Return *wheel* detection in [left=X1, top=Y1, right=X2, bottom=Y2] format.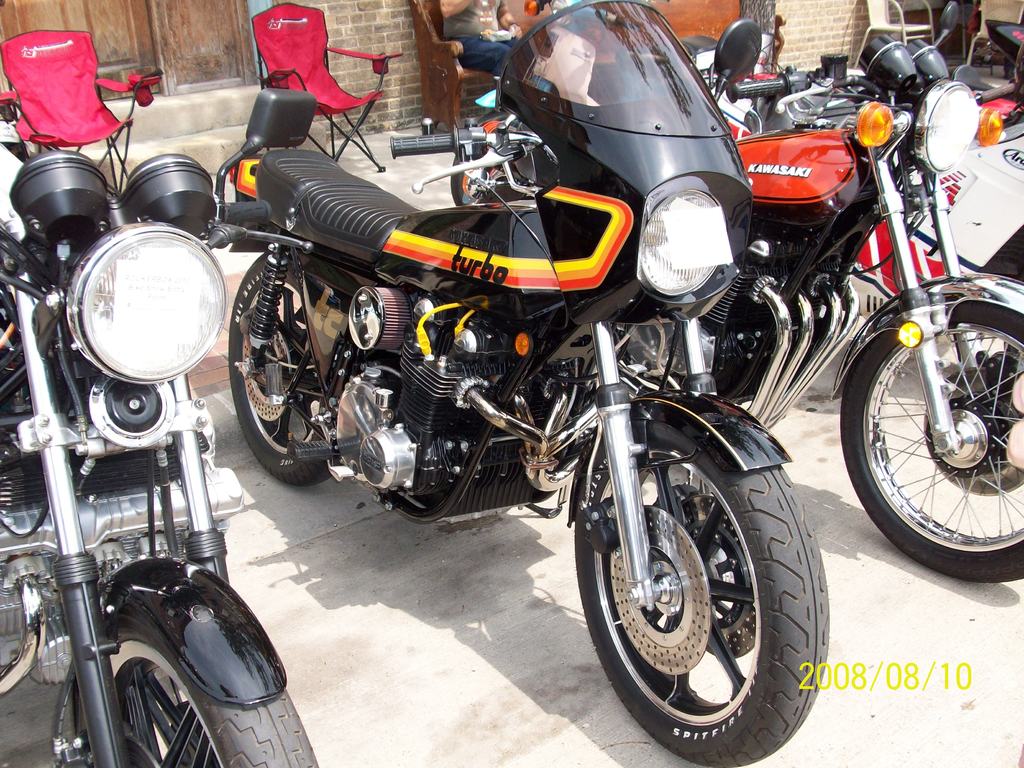
[left=68, top=627, right=333, bottom=767].
